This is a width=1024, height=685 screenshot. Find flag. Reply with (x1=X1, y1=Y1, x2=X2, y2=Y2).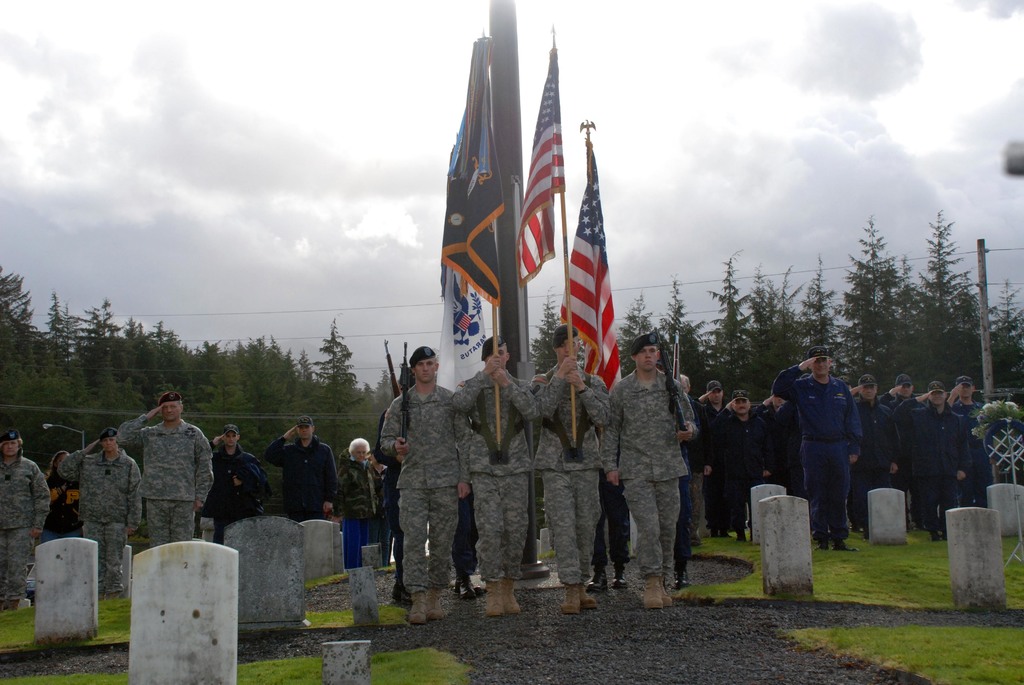
(x1=547, y1=126, x2=625, y2=391).
